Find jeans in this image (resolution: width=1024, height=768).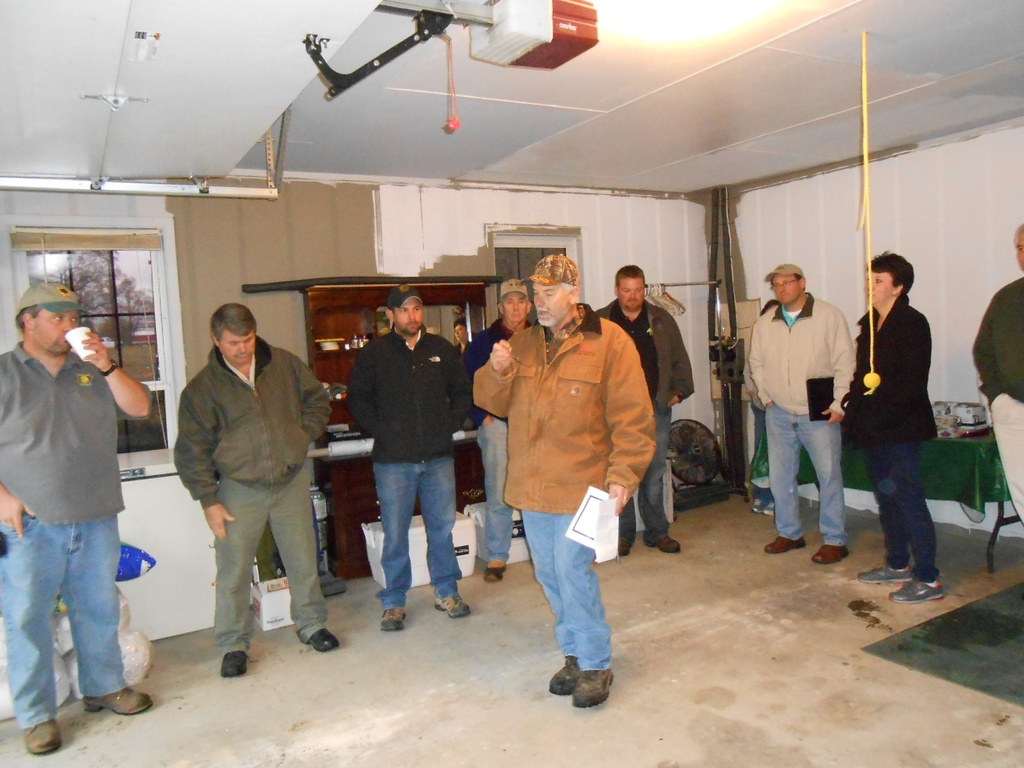
x1=861, y1=432, x2=940, y2=584.
